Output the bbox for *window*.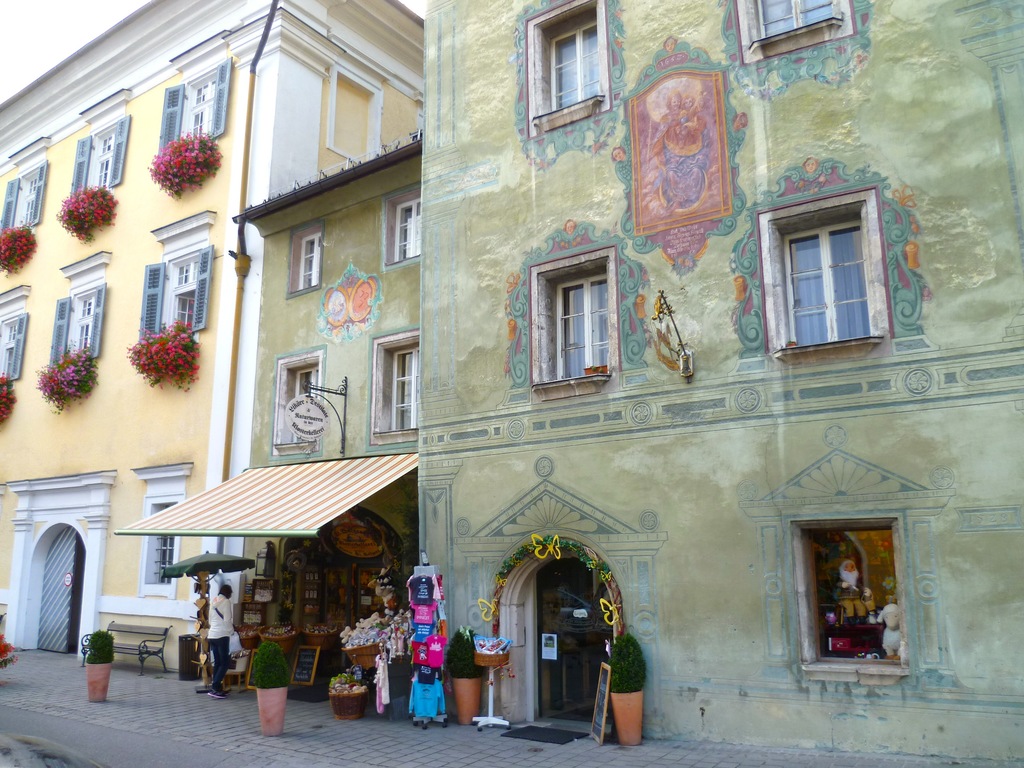
BBox(788, 519, 909, 682).
